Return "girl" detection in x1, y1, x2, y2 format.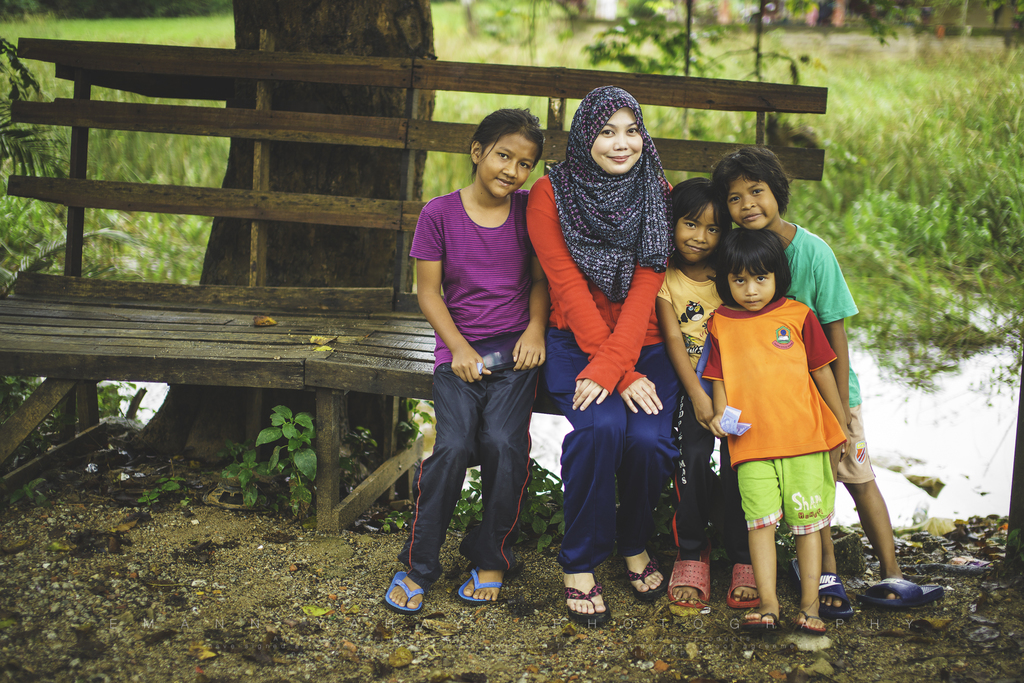
700, 219, 855, 643.
